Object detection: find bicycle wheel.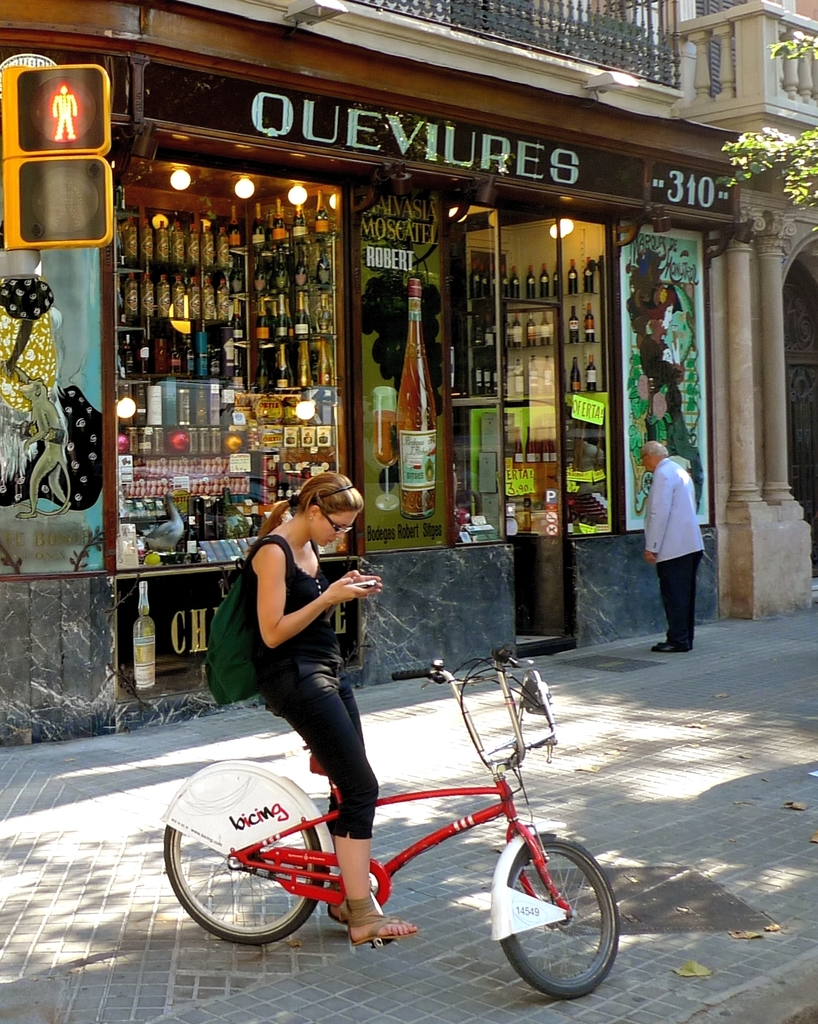
locate(485, 823, 622, 996).
